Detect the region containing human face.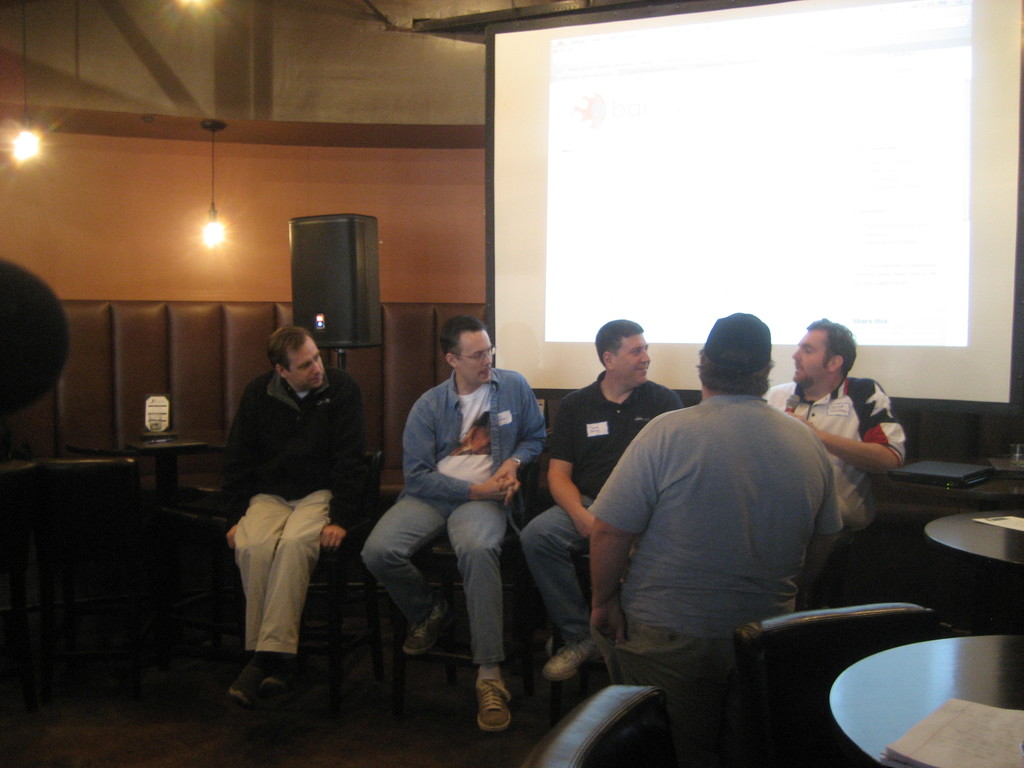
(left=463, top=330, right=494, bottom=384).
